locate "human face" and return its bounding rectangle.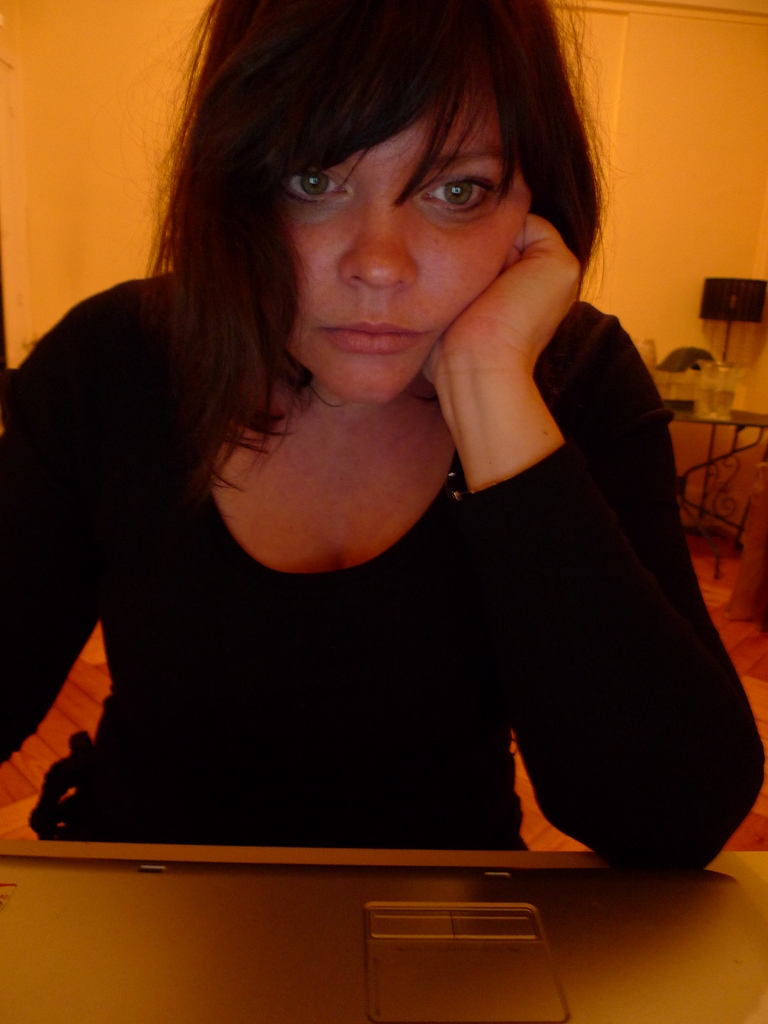
bbox=(280, 74, 531, 401).
